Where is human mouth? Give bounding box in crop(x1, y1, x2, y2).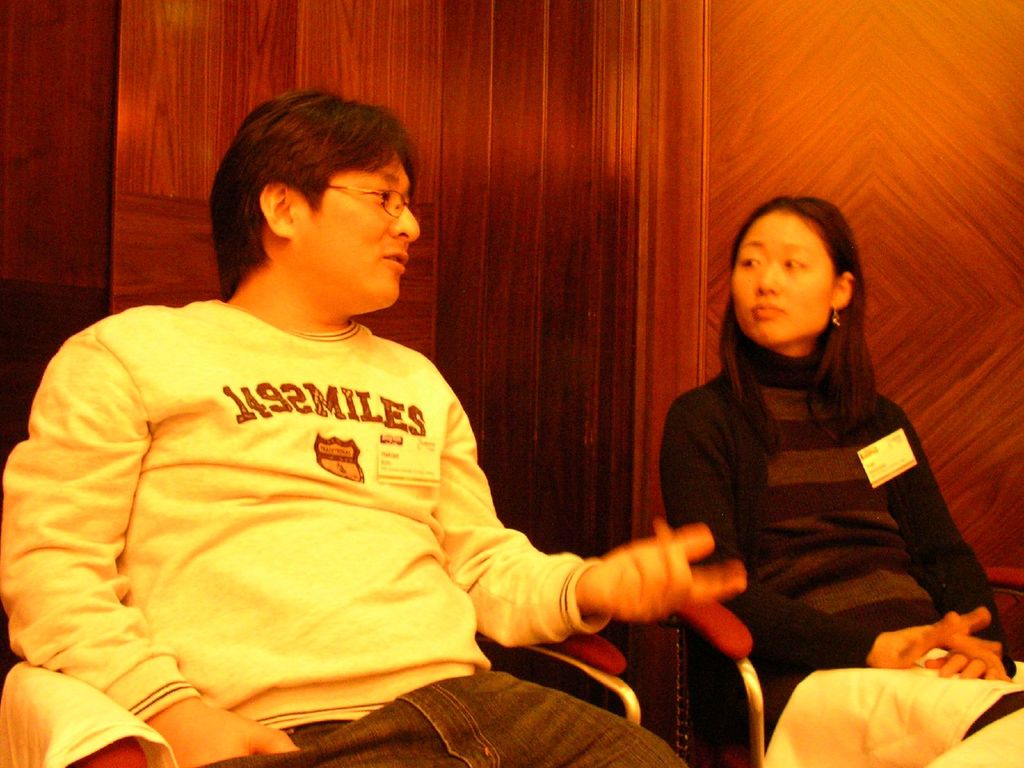
crop(384, 252, 408, 274).
